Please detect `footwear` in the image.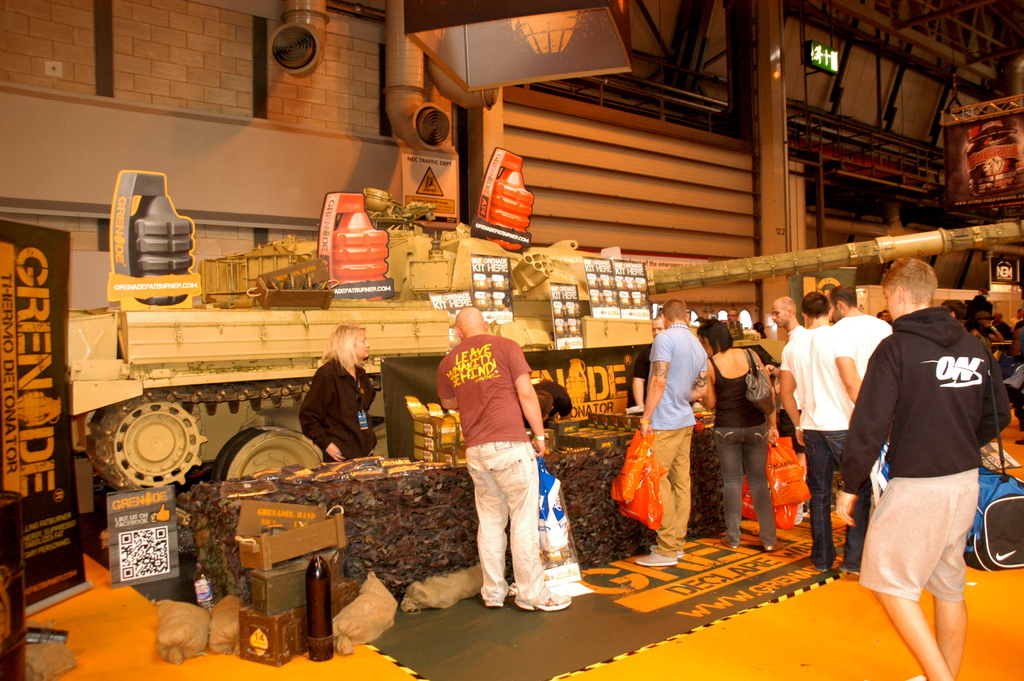
{"left": 484, "top": 598, "right": 505, "bottom": 607}.
